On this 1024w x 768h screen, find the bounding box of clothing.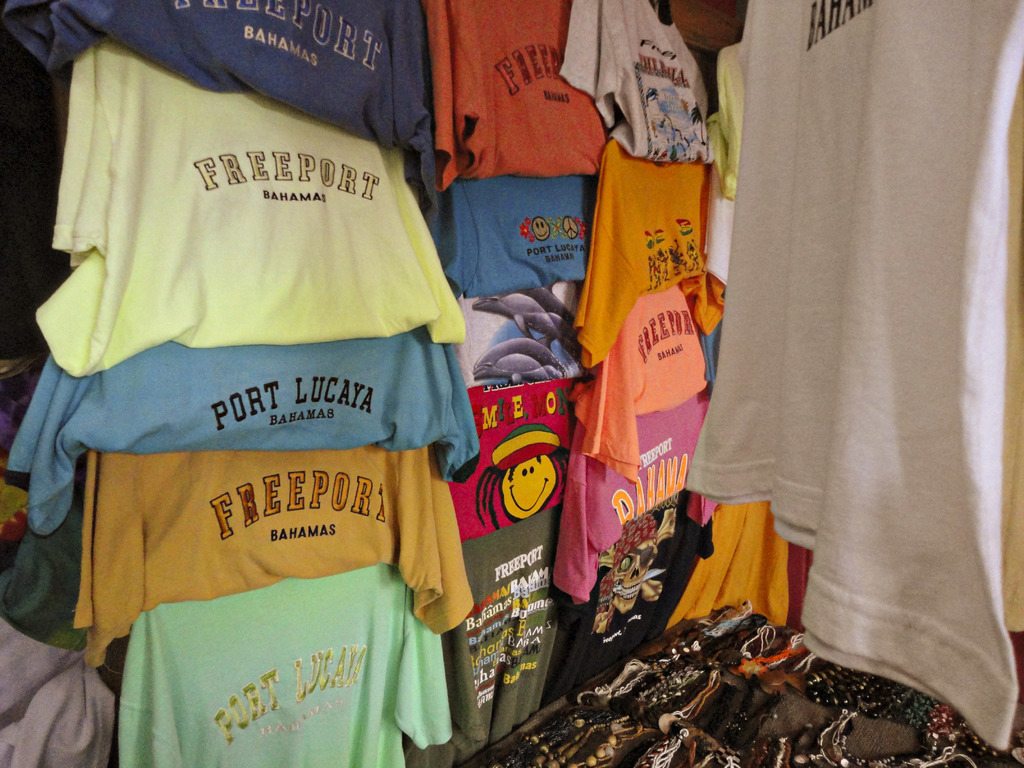
Bounding box: <region>708, 35, 751, 209</region>.
